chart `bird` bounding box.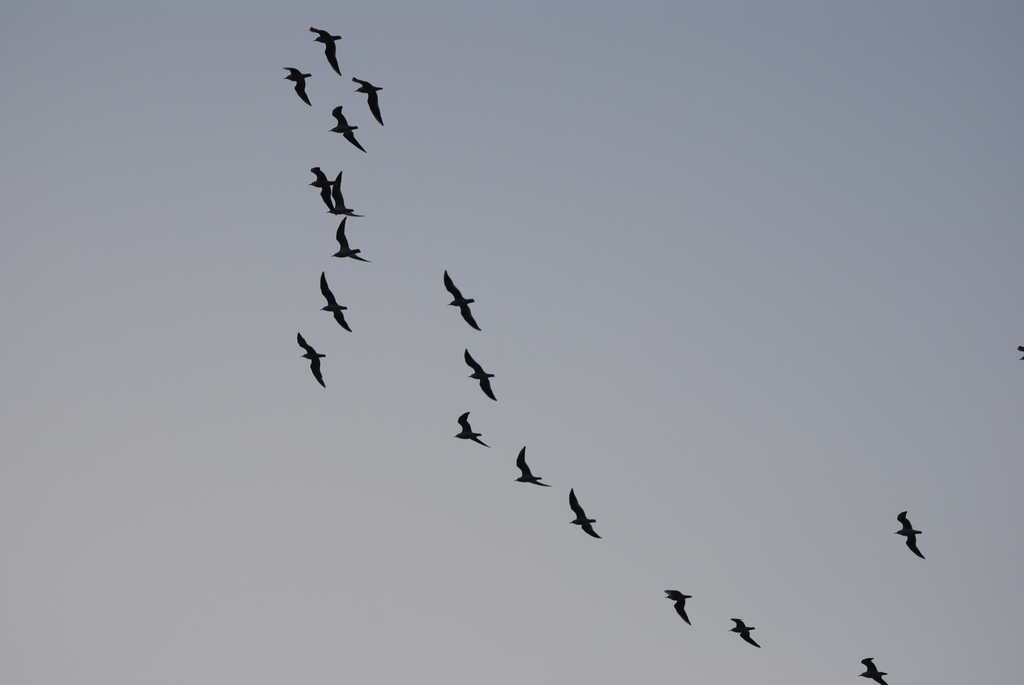
Charted: 297:332:326:383.
